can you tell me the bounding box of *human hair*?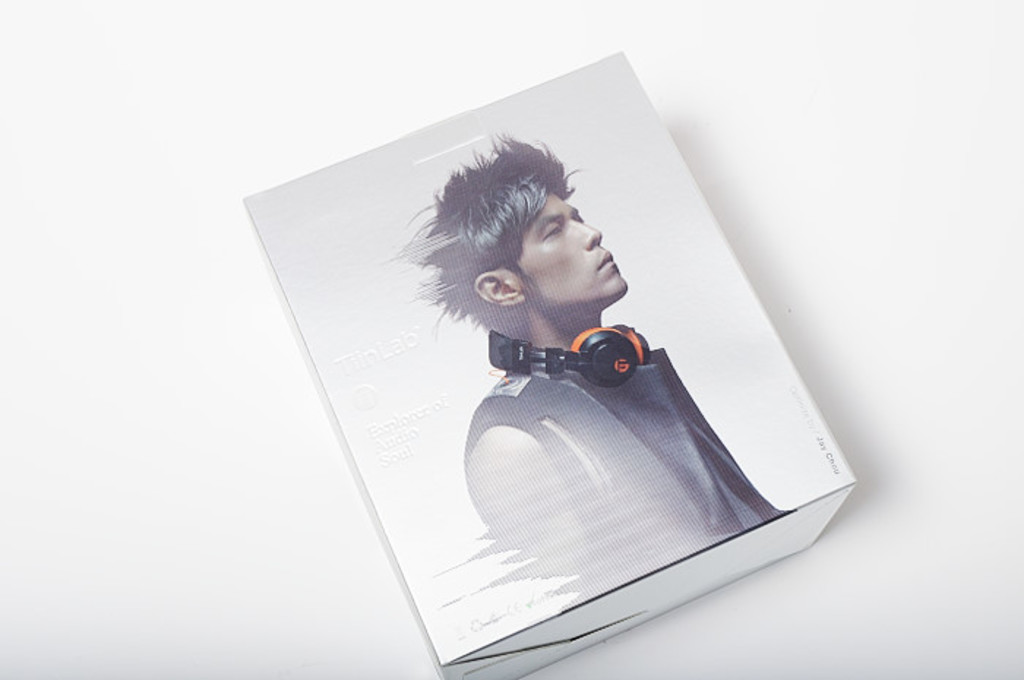
x1=405, y1=137, x2=581, y2=360.
